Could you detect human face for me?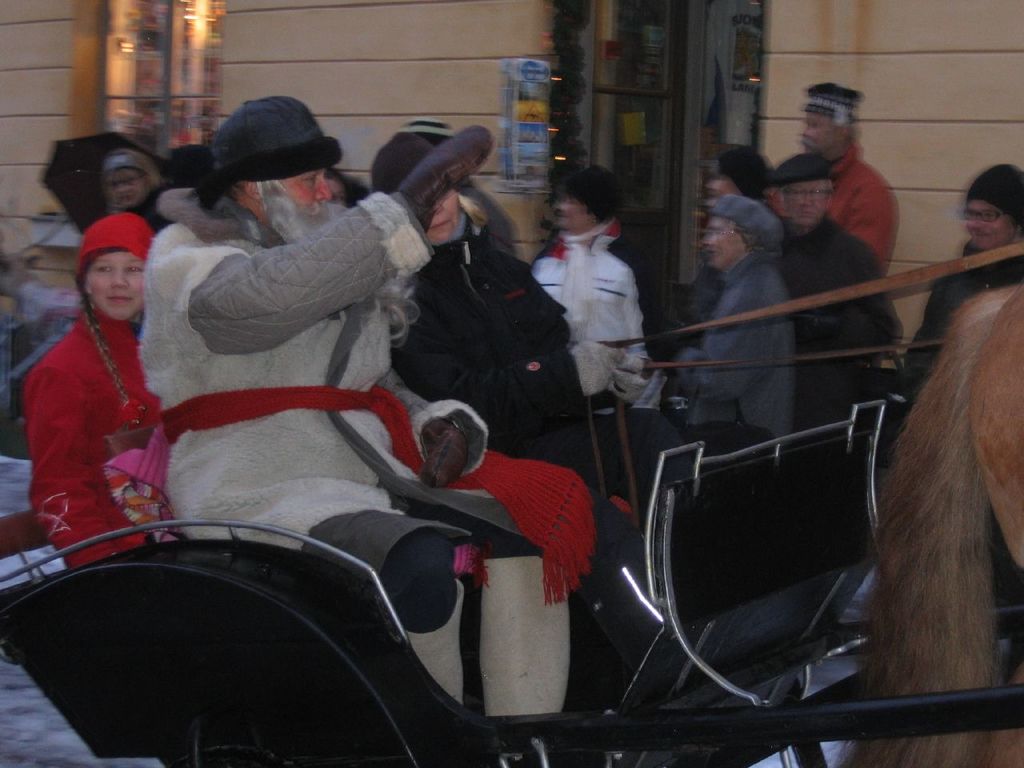
Detection result: 702/160/734/200.
